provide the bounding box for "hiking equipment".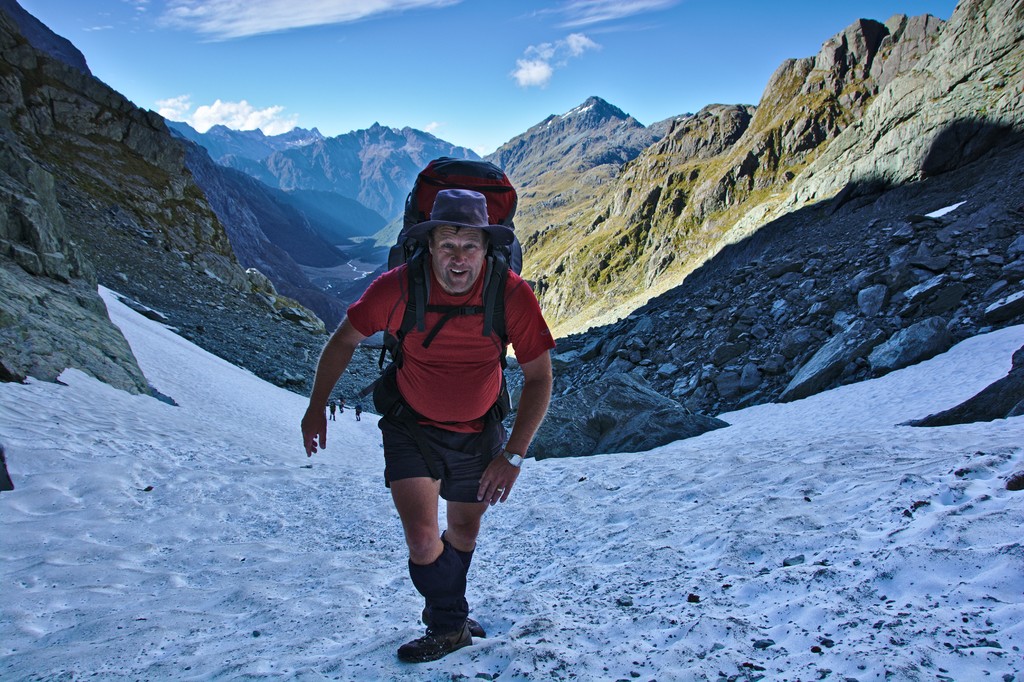
(359, 157, 524, 426).
